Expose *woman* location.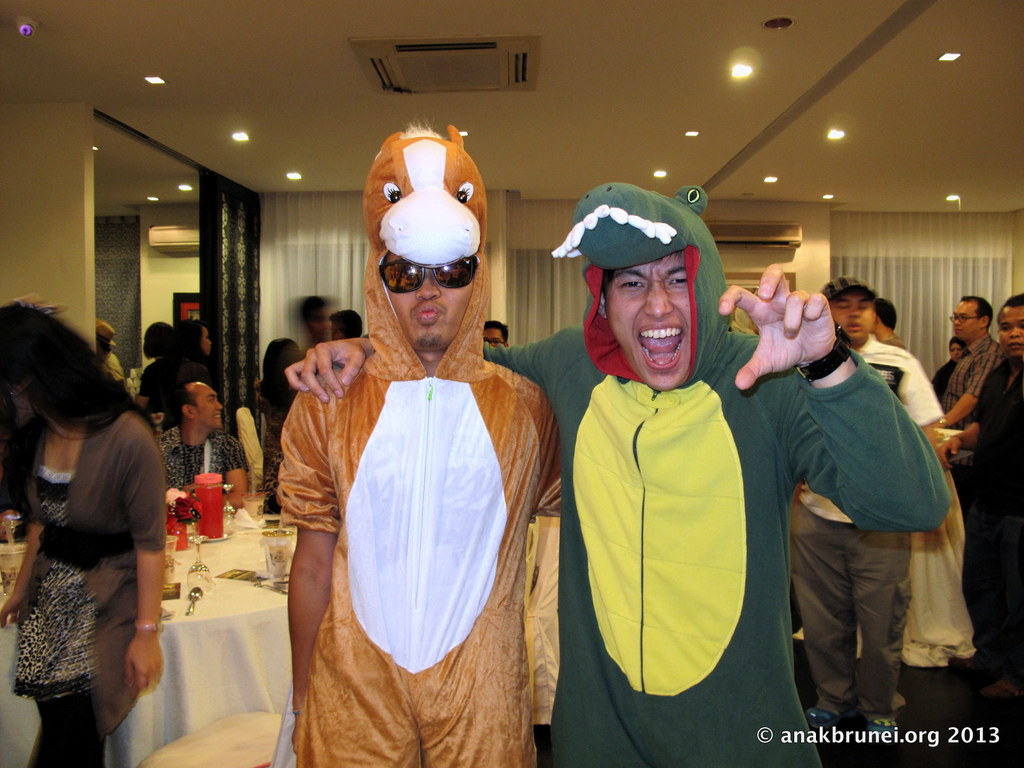
Exposed at left=3, top=290, right=179, bottom=766.
